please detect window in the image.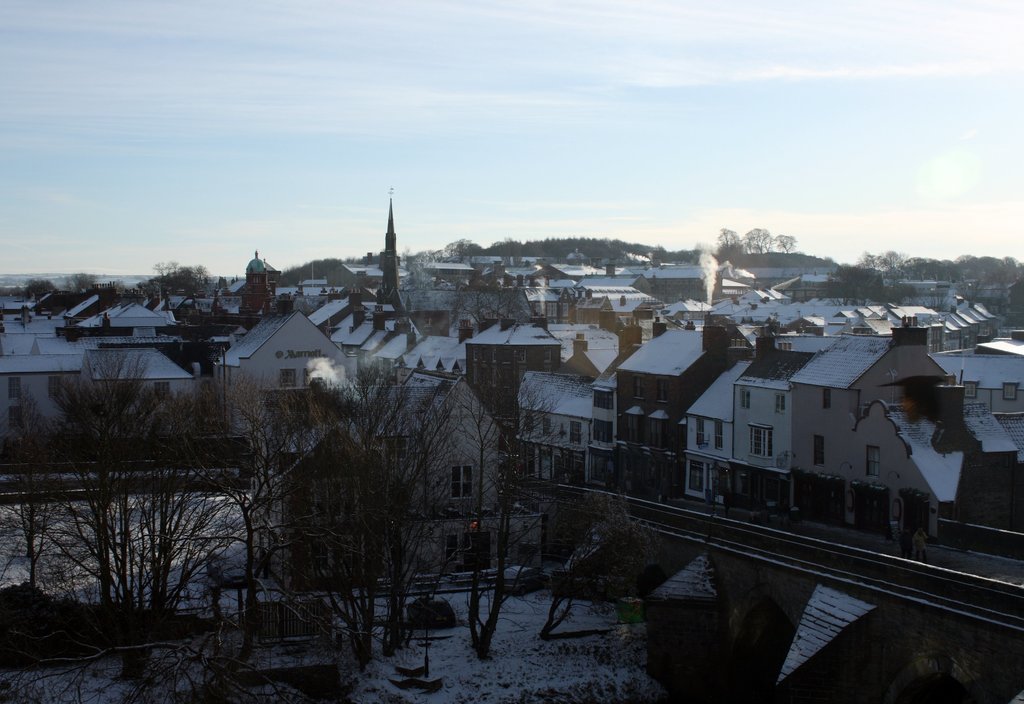
652/419/666/450.
